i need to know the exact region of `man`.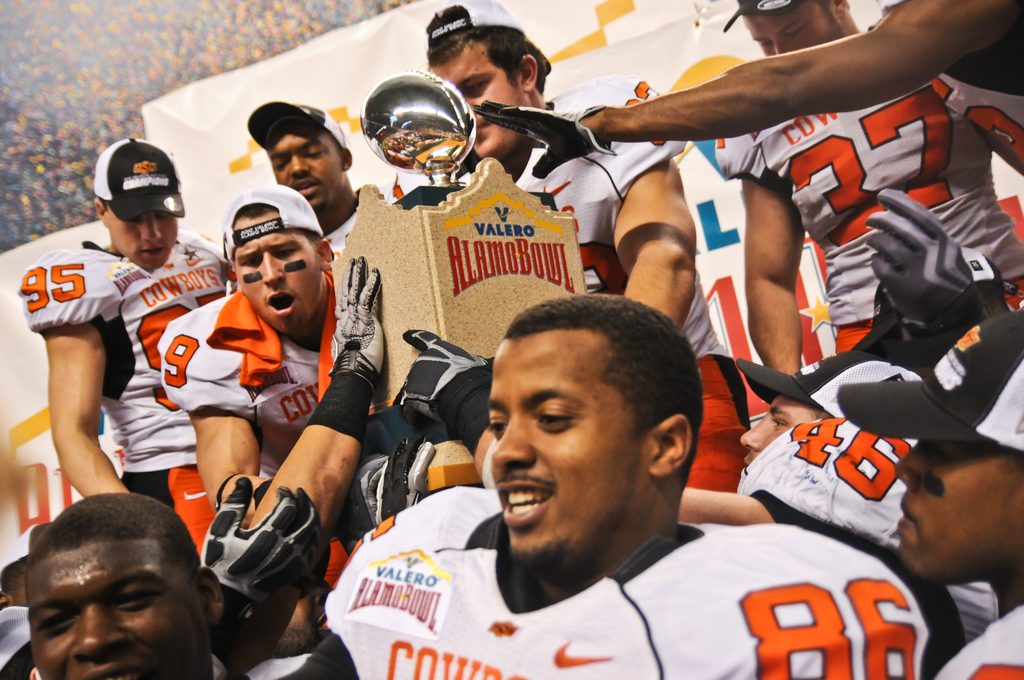
Region: <box>278,282,940,678</box>.
